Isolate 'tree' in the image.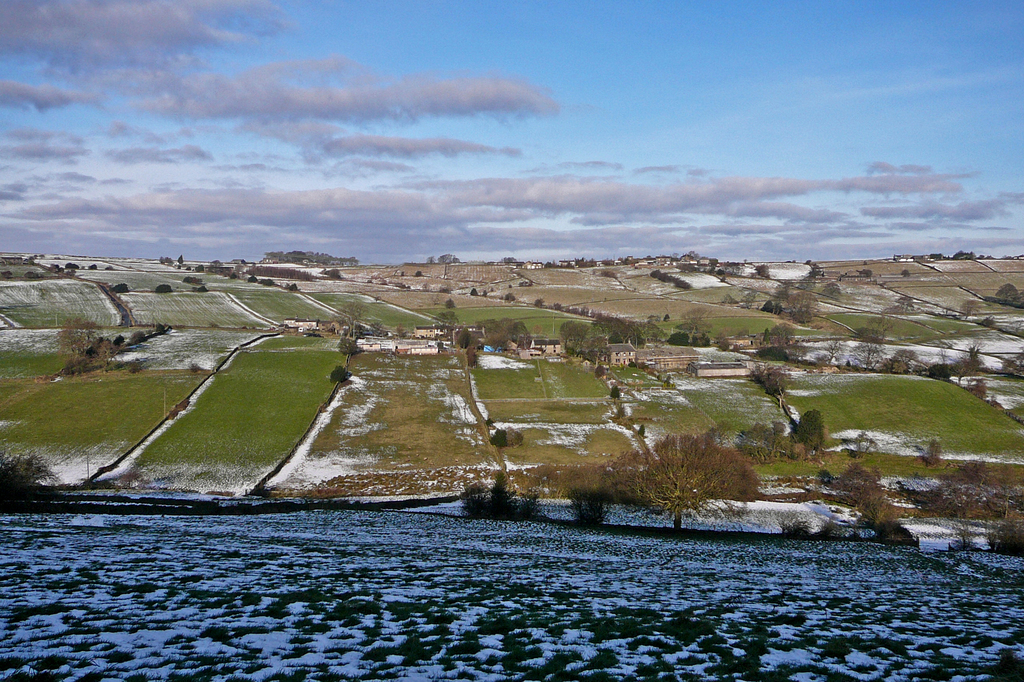
Isolated region: left=772, top=292, right=783, bottom=318.
